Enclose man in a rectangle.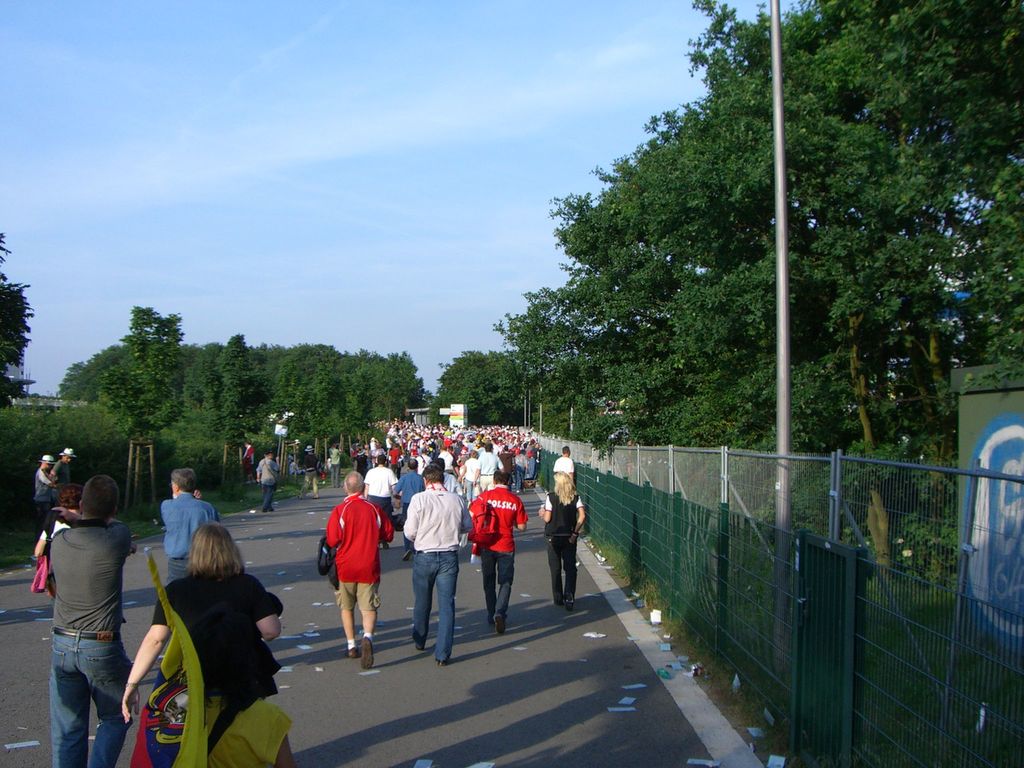
[x1=258, y1=447, x2=282, y2=512].
